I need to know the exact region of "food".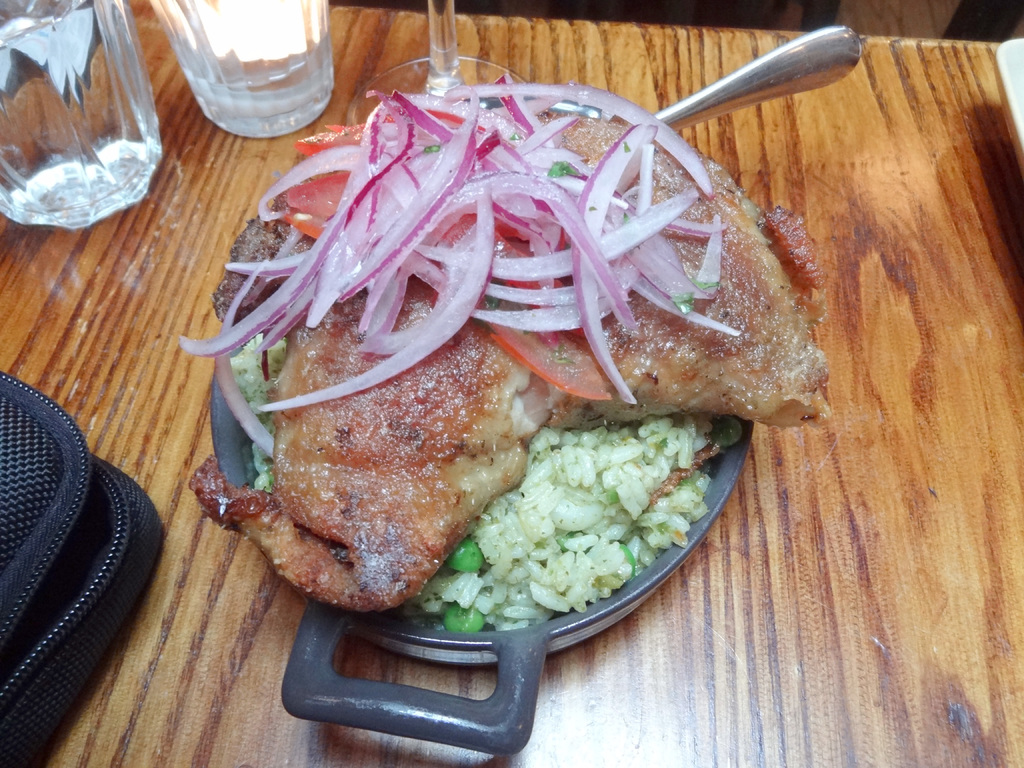
Region: rect(182, 79, 808, 609).
